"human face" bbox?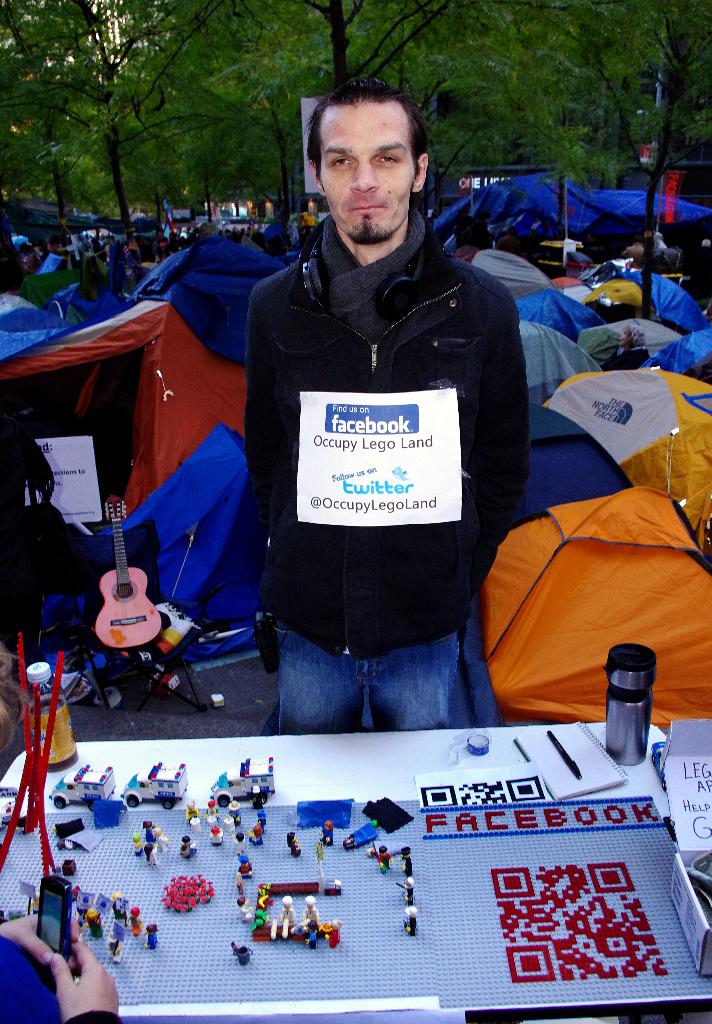
{"left": 321, "top": 108, "right": 409, "bottom": 239}
